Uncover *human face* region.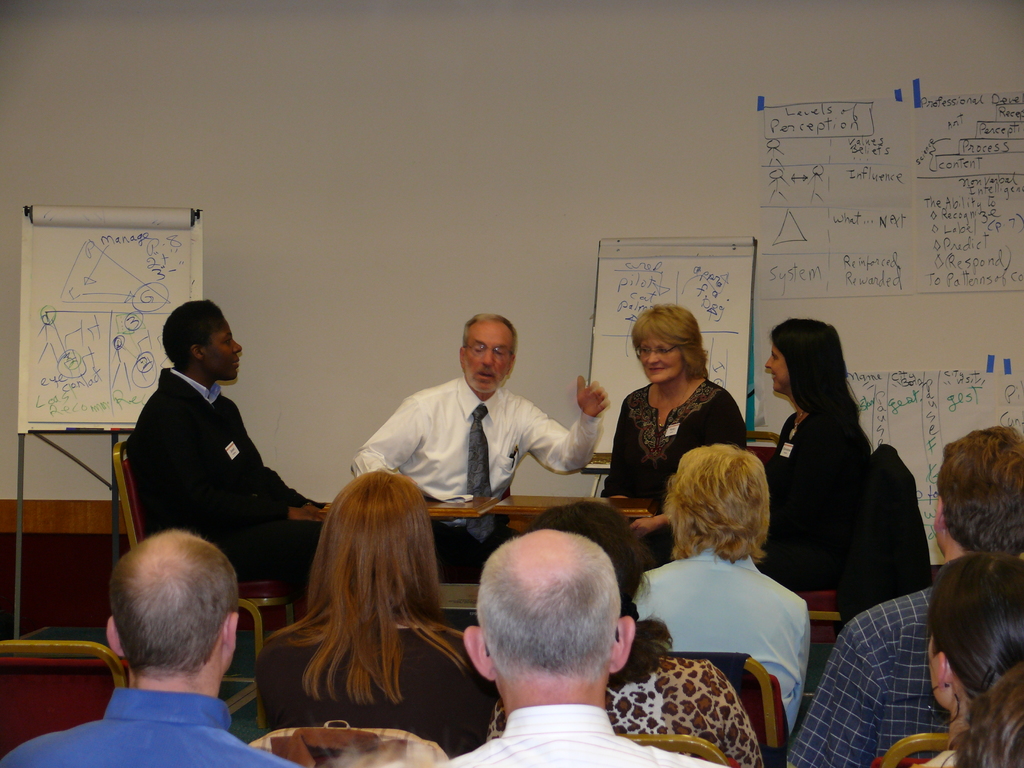
Uncovered: detection(764, 344, 790, 397).
